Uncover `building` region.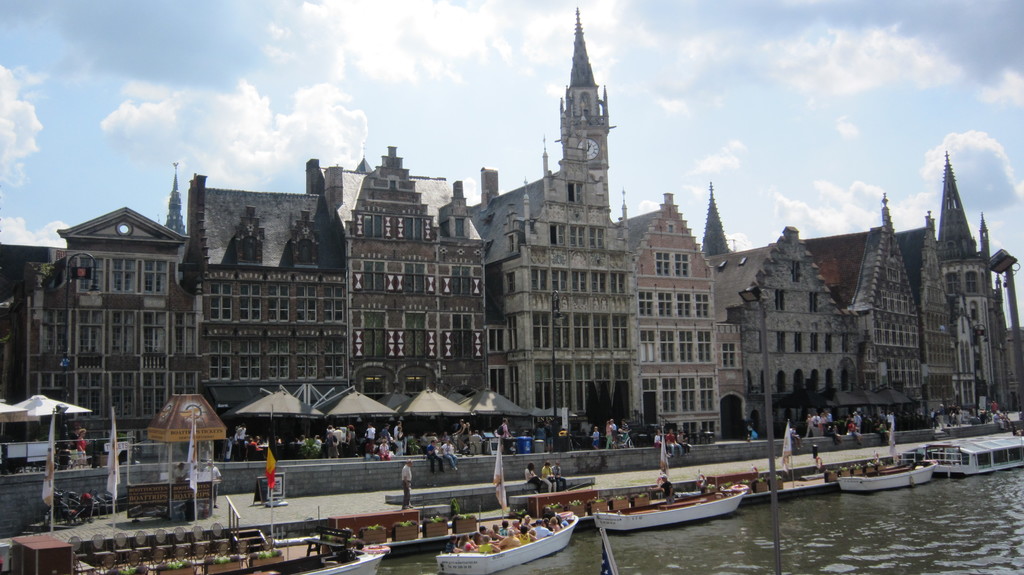
Uncovered: x1=634 y1=192 x2=741 y2=436.
